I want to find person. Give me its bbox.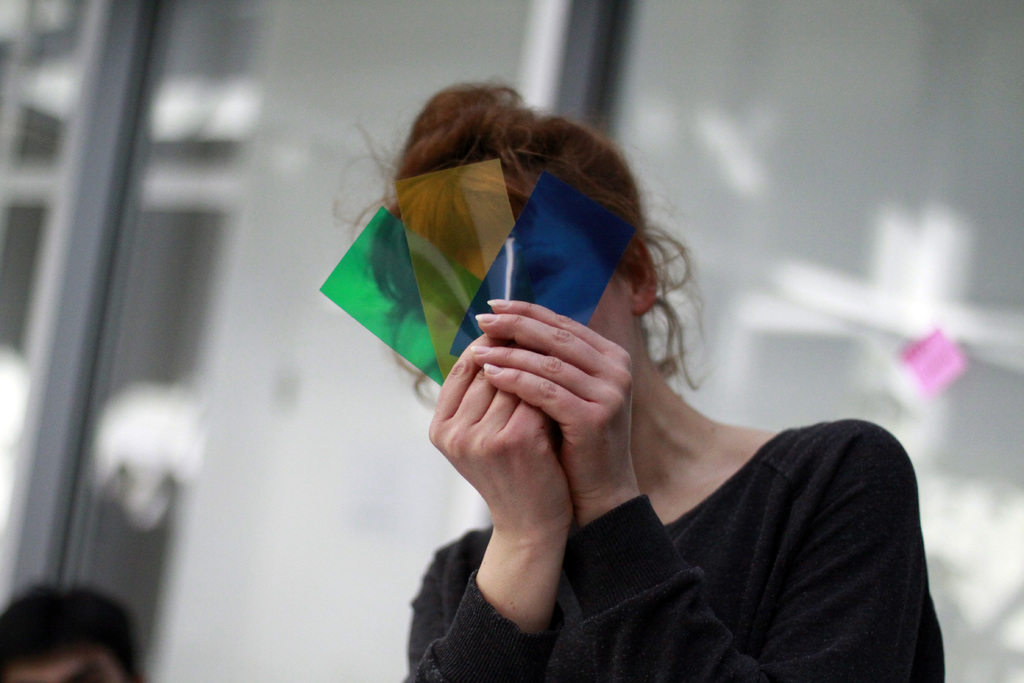
left=330, top=78, right=948, bottom=682.
